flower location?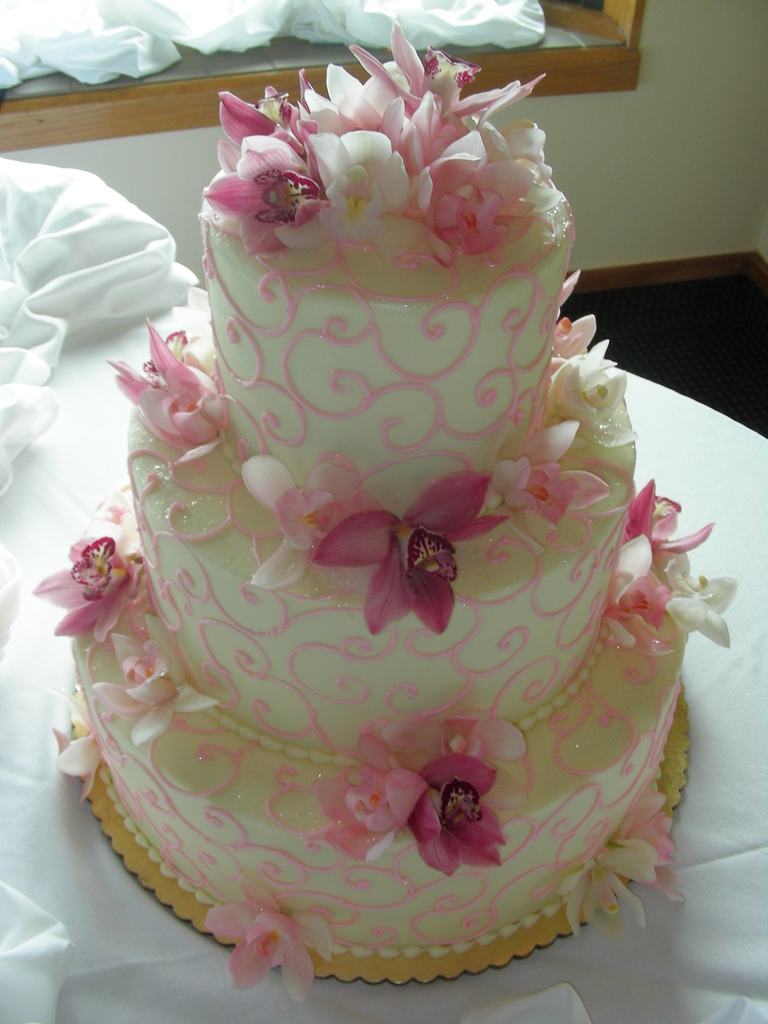
<bbox>543, 335, 639, 452</bbox>
